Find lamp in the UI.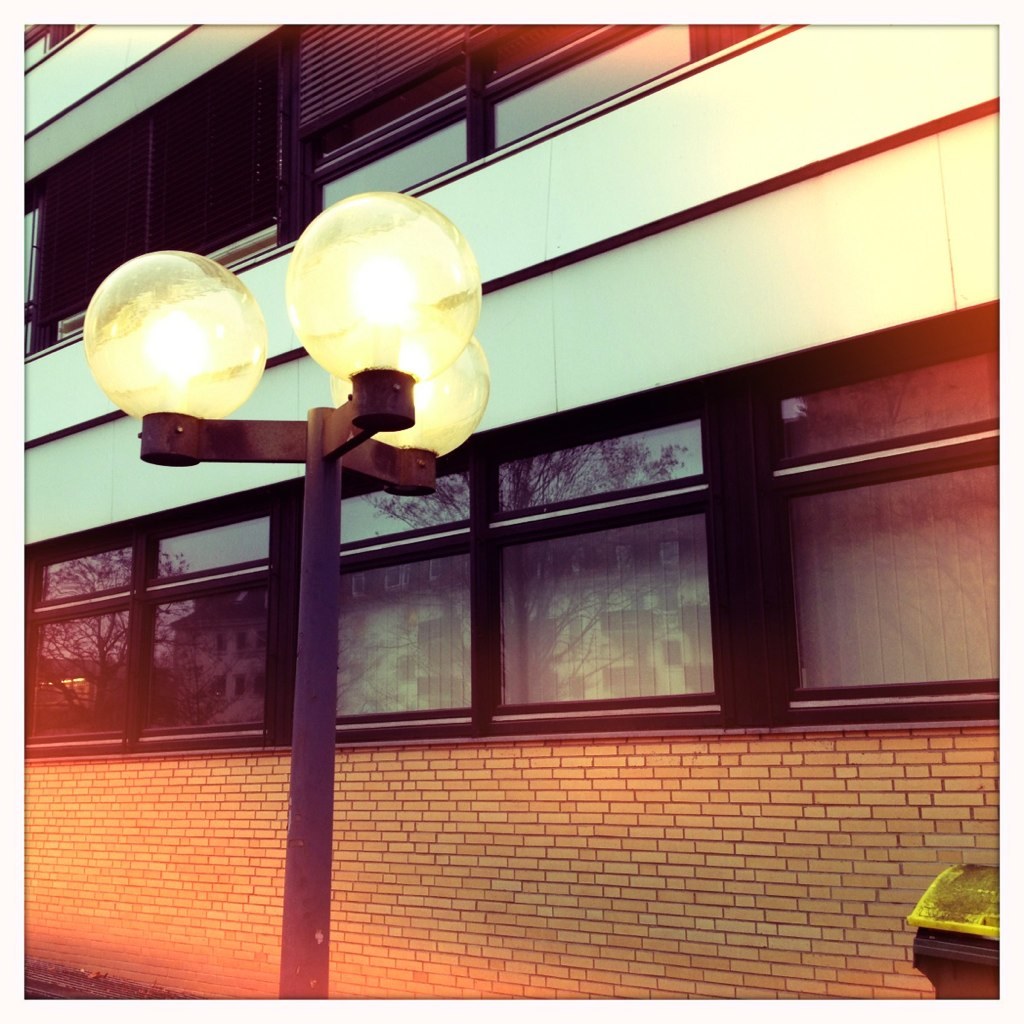
UI element at [246, 142, 504, 522].
